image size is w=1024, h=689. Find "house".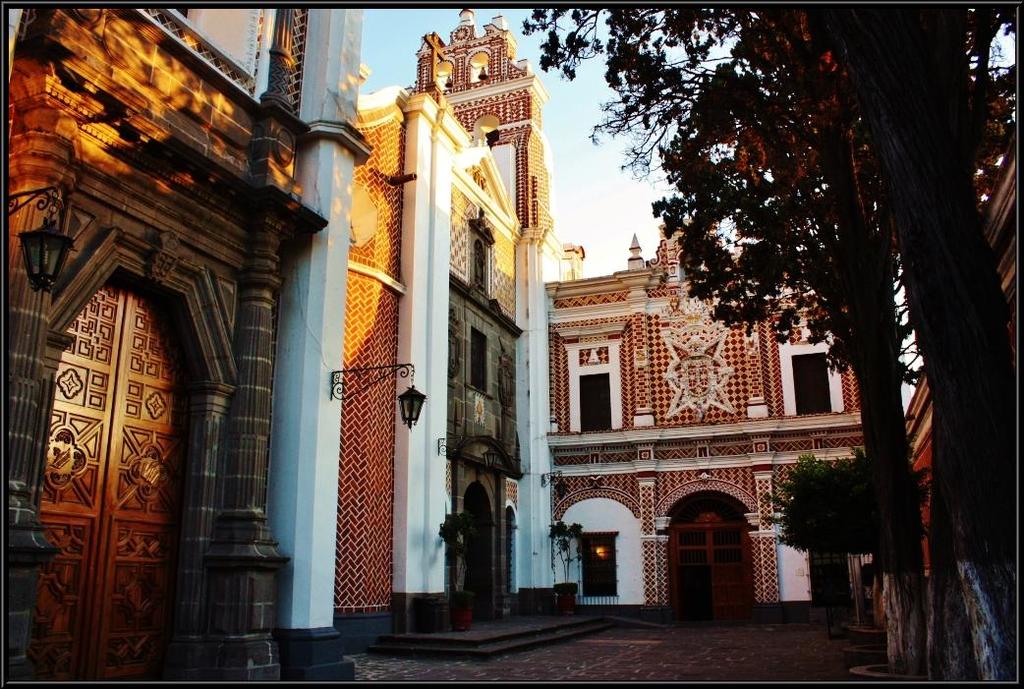
<bbox>486, 223, 899, 629</bbox>.
